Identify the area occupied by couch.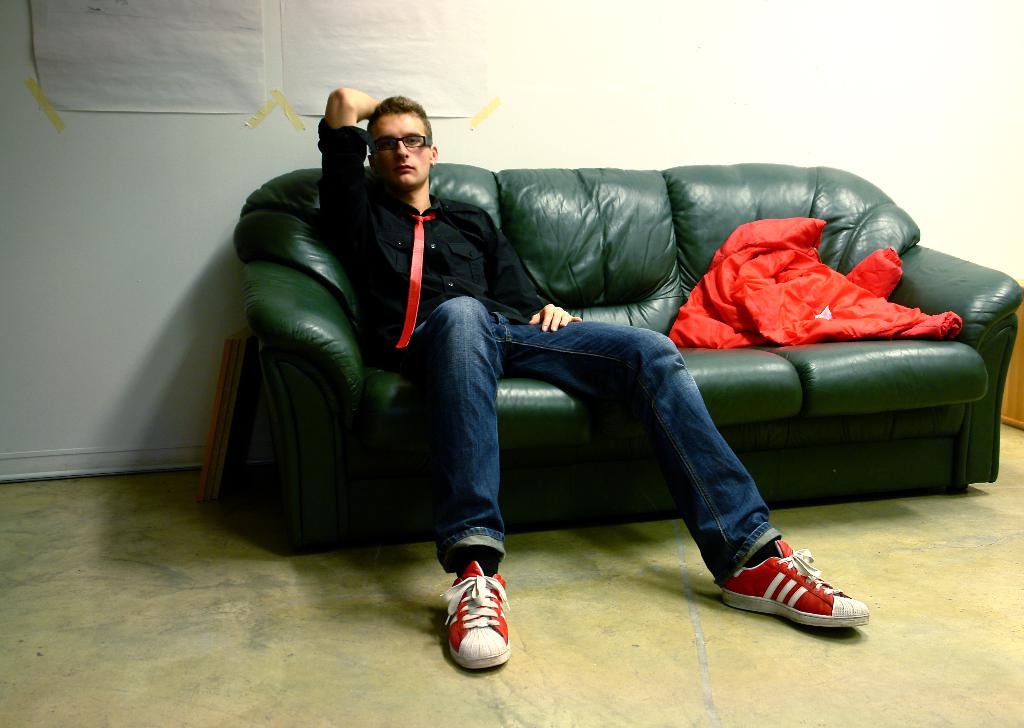
Area: <bbox>157, 136, 991, 604</bbox>.
